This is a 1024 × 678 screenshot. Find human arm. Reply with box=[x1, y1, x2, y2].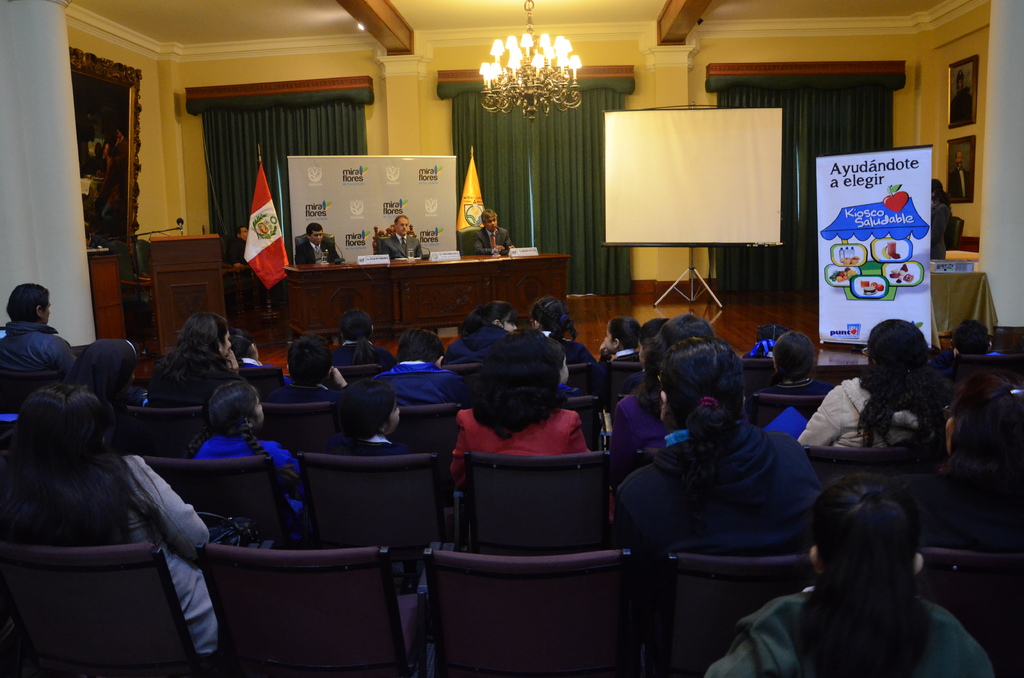
box=[332, 367, 362, 402].
